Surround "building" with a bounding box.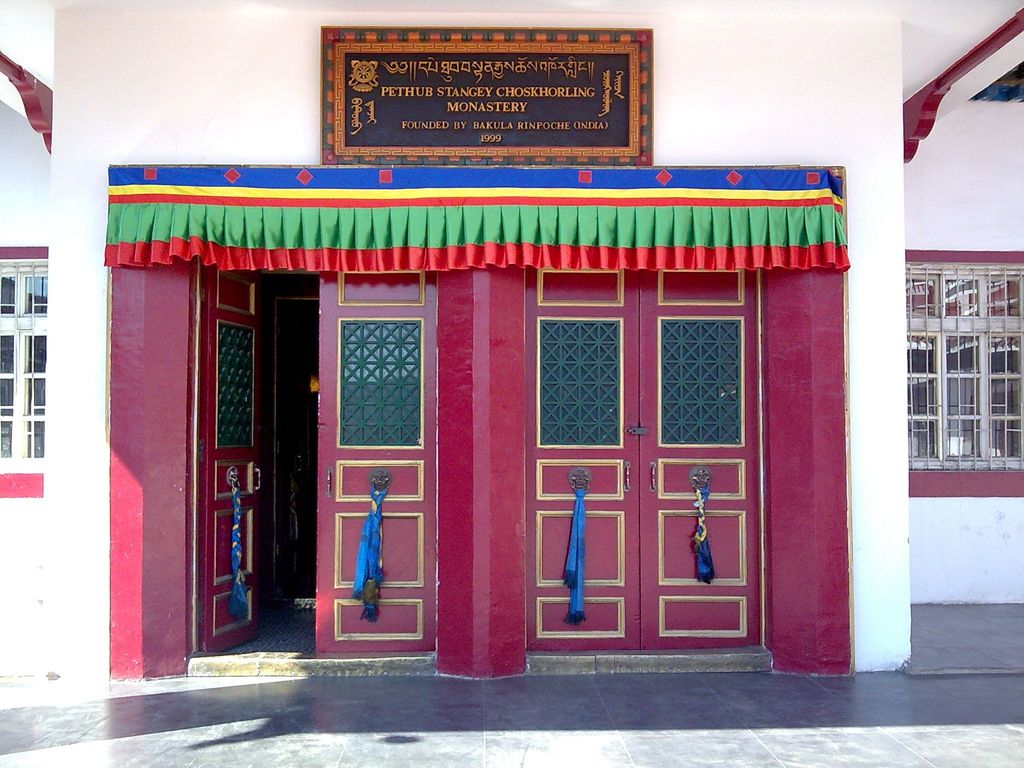
(0, 0, 1023, 676).
